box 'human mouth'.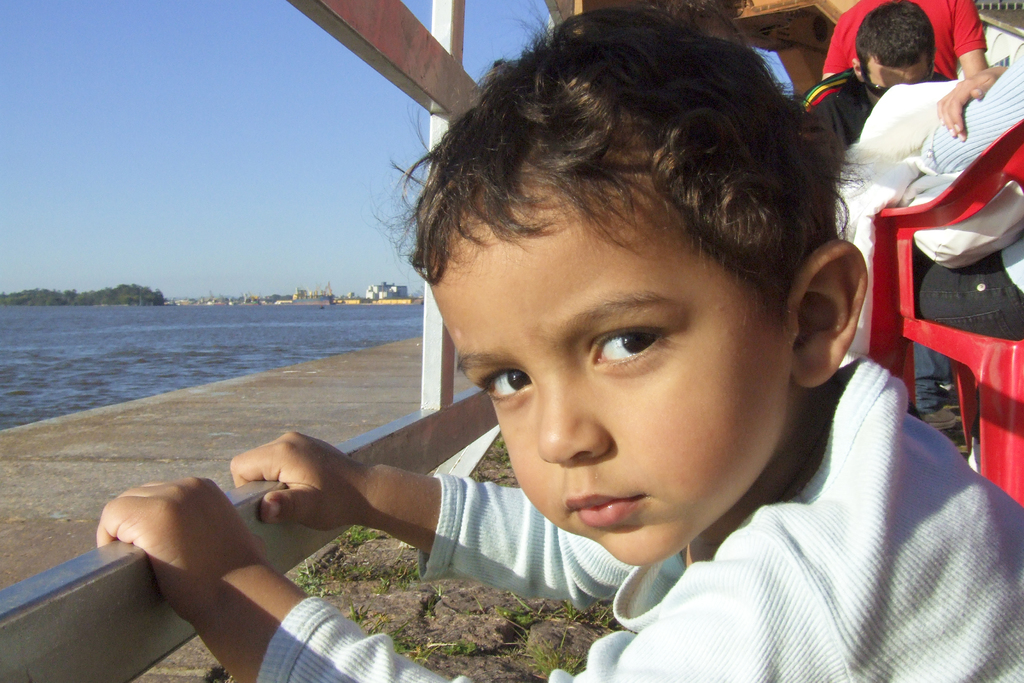
[564,473,644,533].
